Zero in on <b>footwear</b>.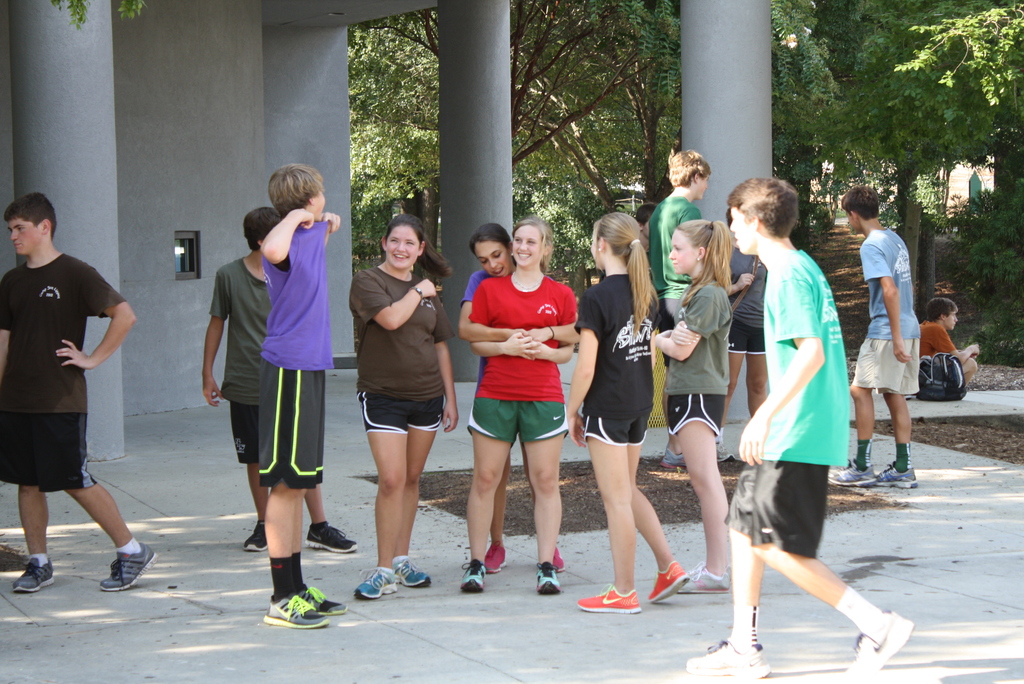
Zeroed in: <box>874,462,919,493</box>.
